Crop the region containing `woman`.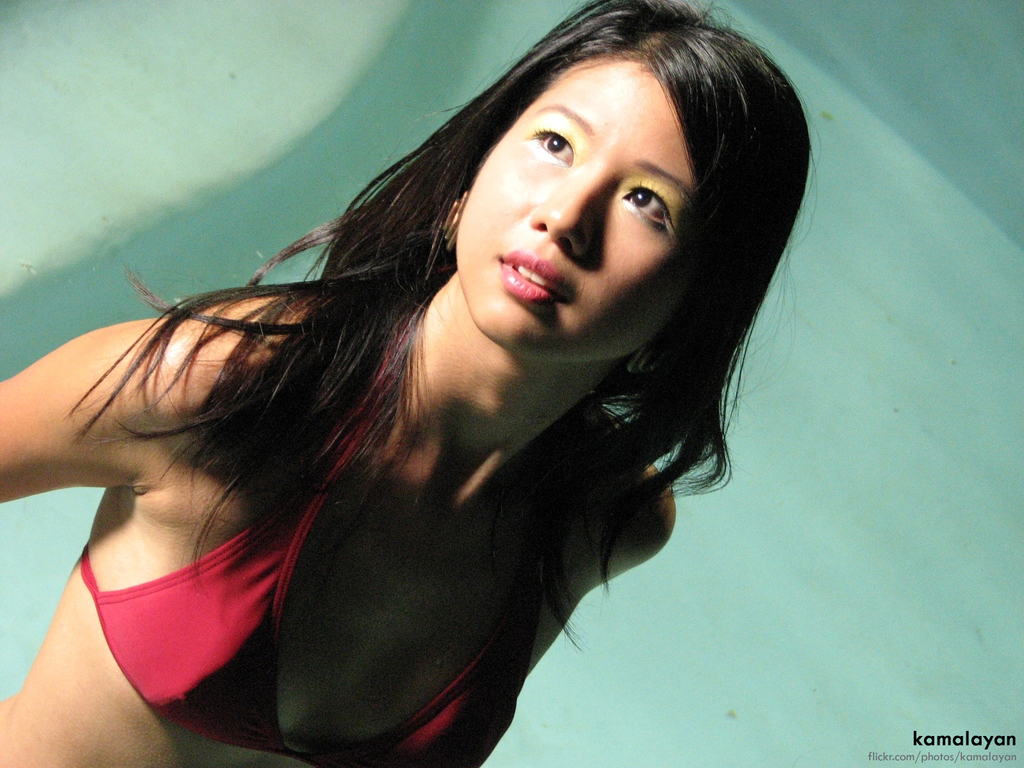
Crop region: <region>4, 4, 861, 767</region>.
